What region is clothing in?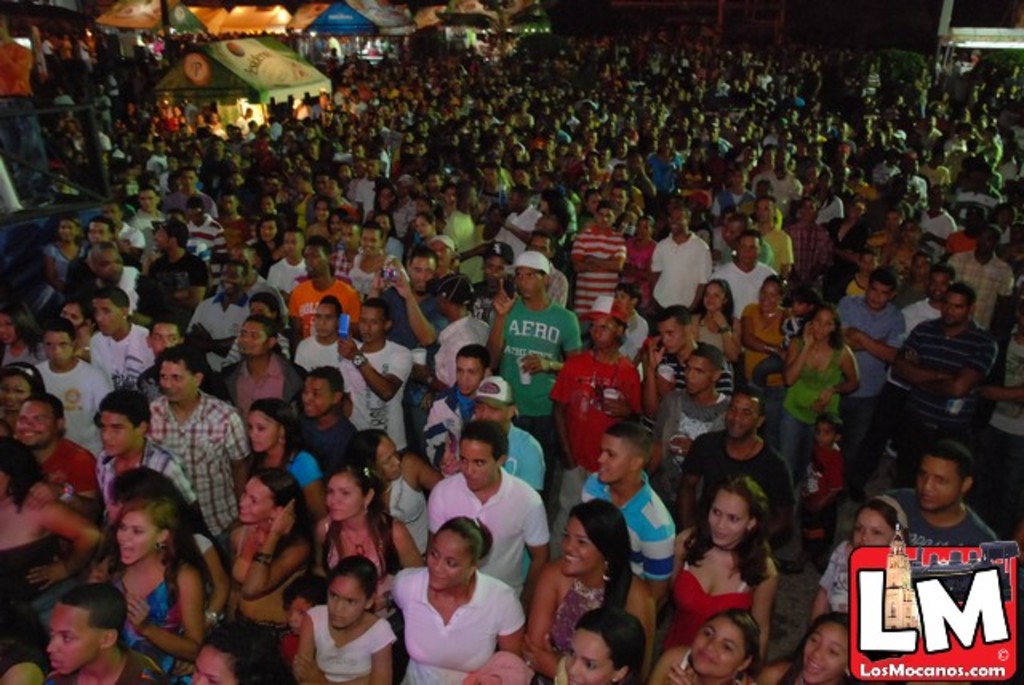
locate(184, 224, 224, 261).
